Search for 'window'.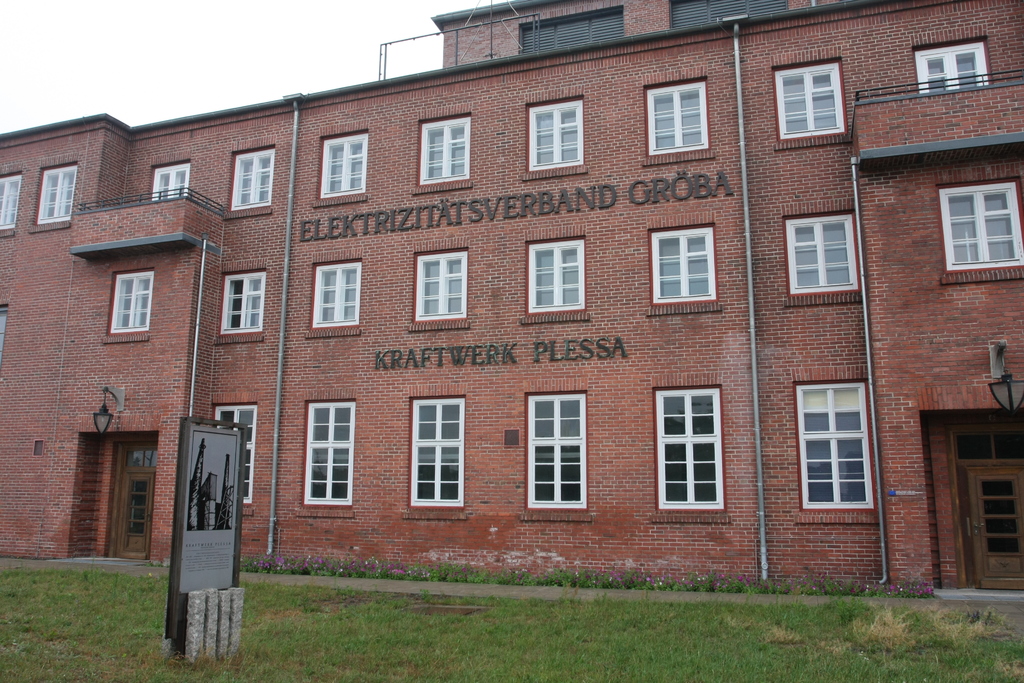
Found at BBox(528, 389, 587, 515).
